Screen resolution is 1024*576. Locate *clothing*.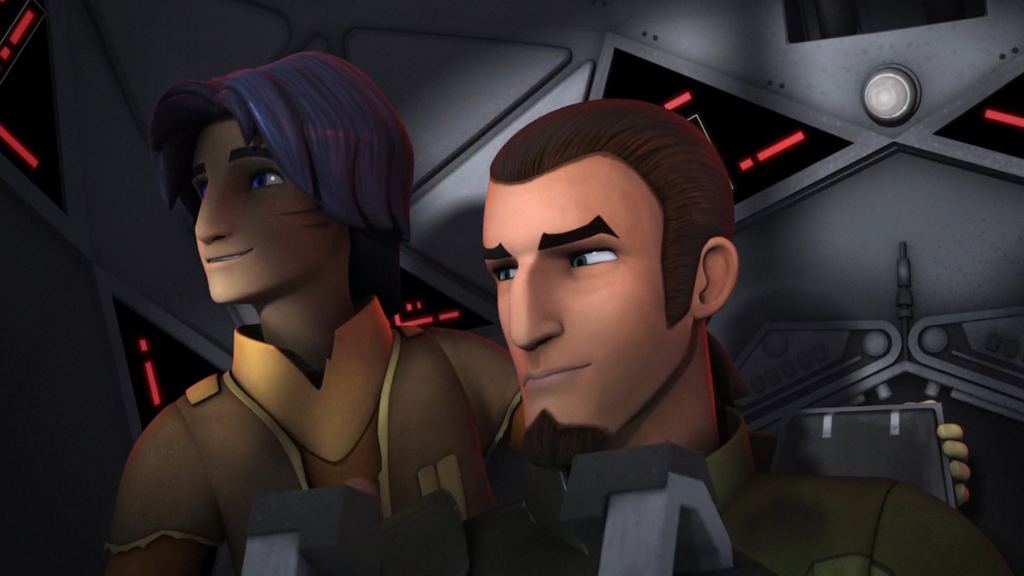
select_region(104, 295, 527, 575).
